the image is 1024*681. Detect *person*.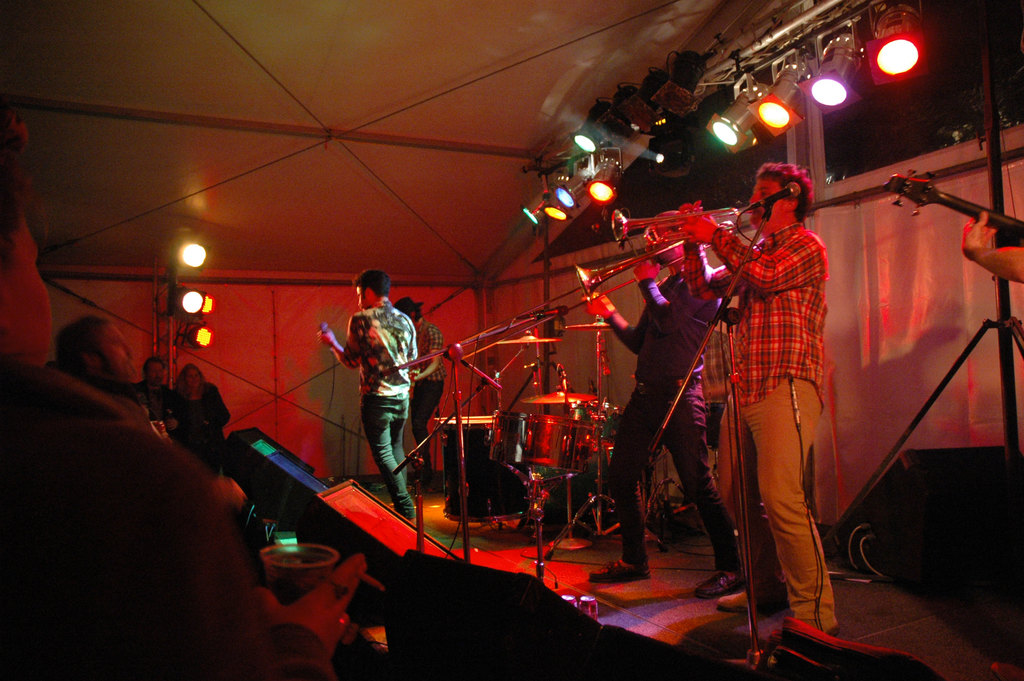
Detection: bbox=(586, 209, 745, 599).
